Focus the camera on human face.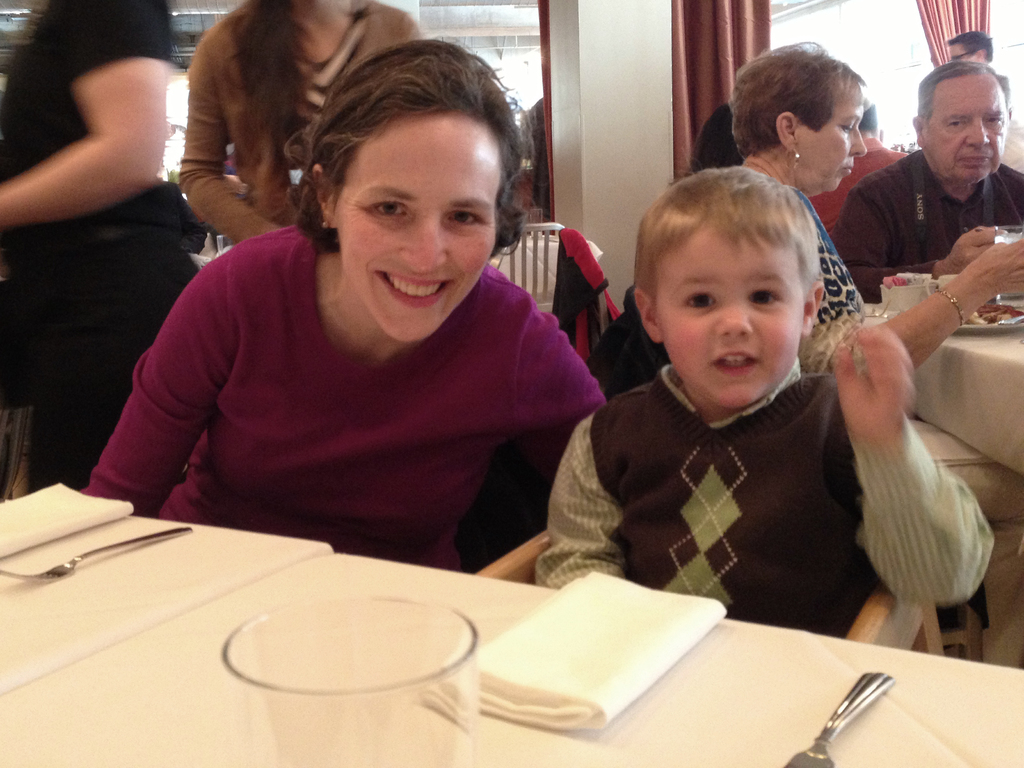
Focus region: 657:220:805:413.
